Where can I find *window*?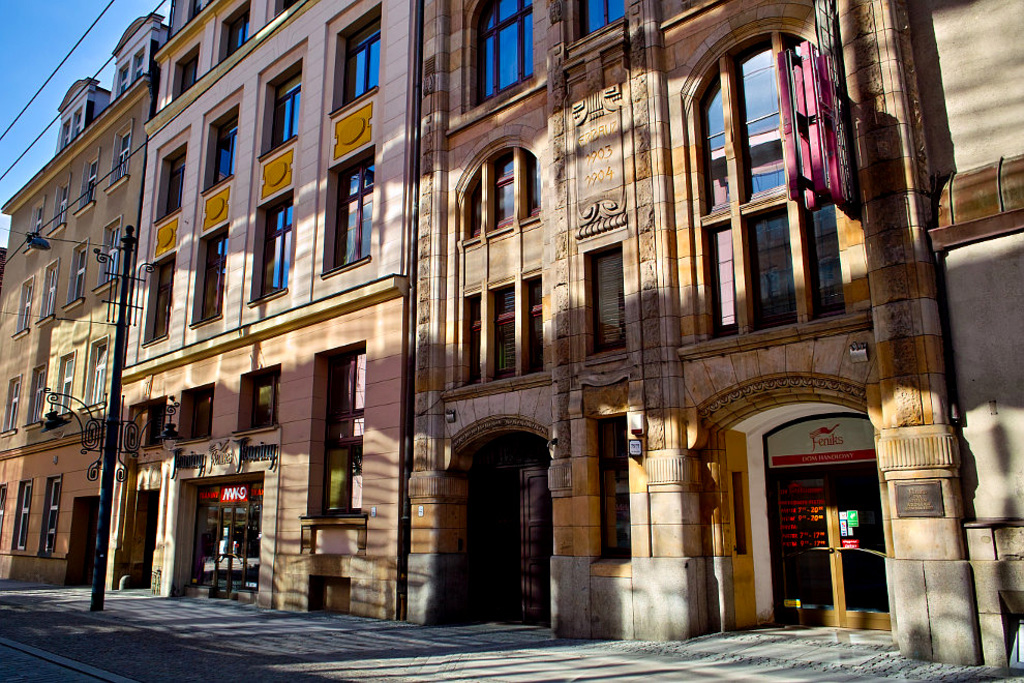
You can find it at x1=697 y1=37 x2=844 y2=338.
